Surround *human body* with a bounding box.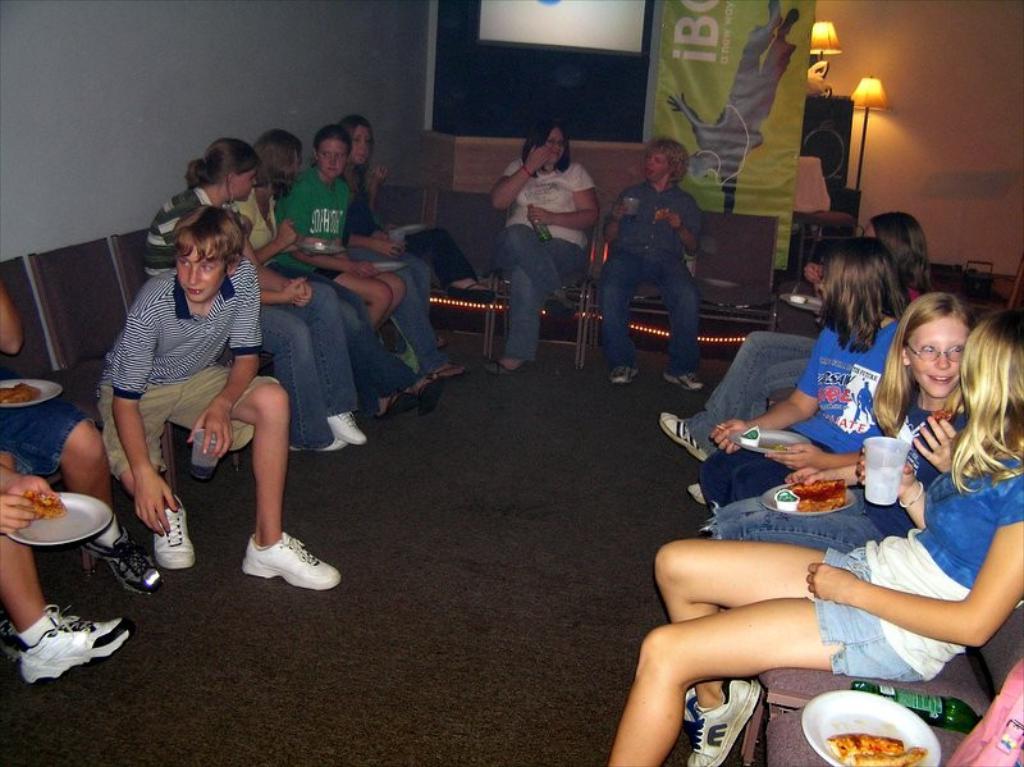
<box>654,209,865,461</box>.
